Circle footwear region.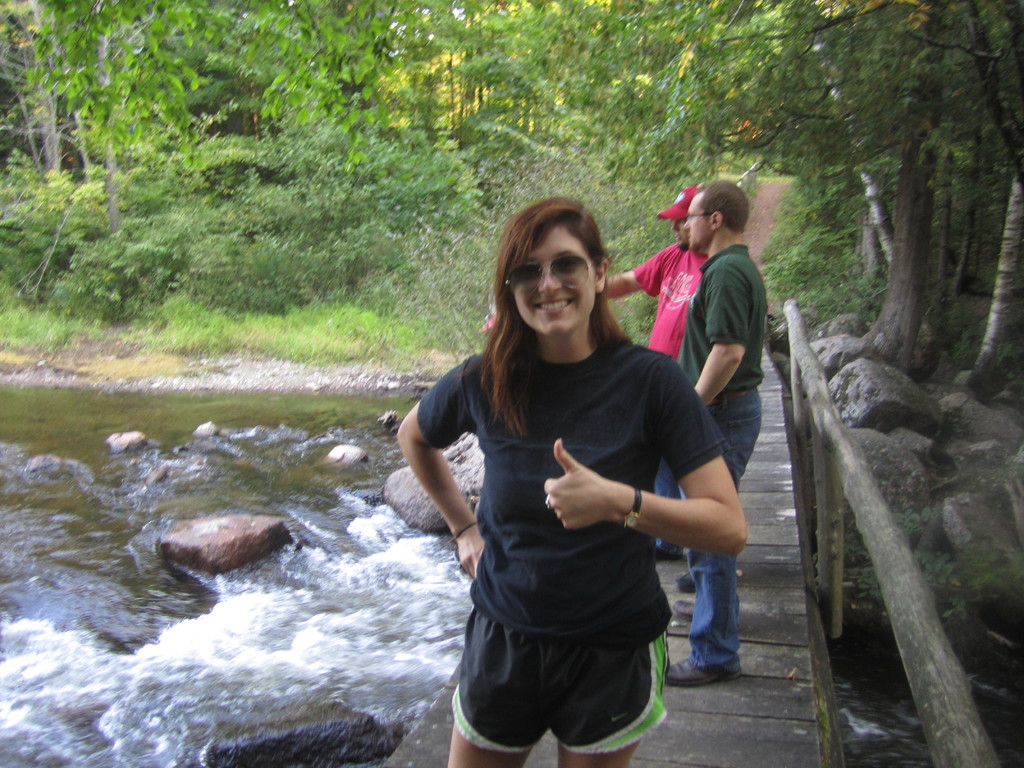
Region: rect(672, 575, 707, 595).
